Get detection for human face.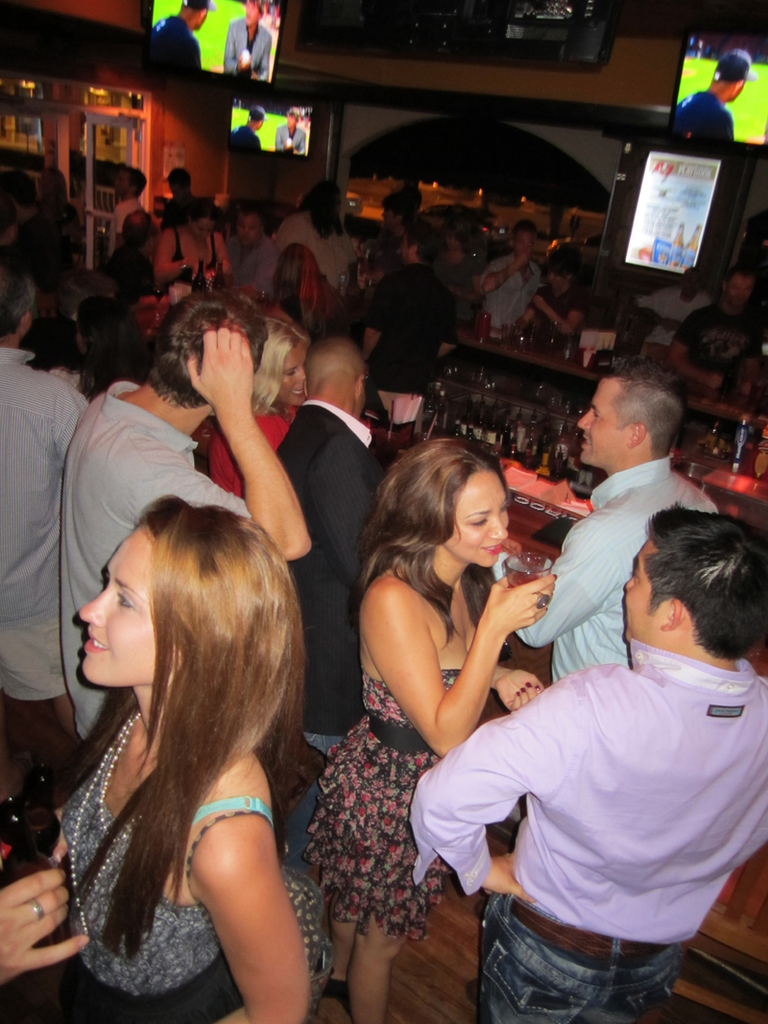
Detection: l=620, t=541, r=668, b=639.
